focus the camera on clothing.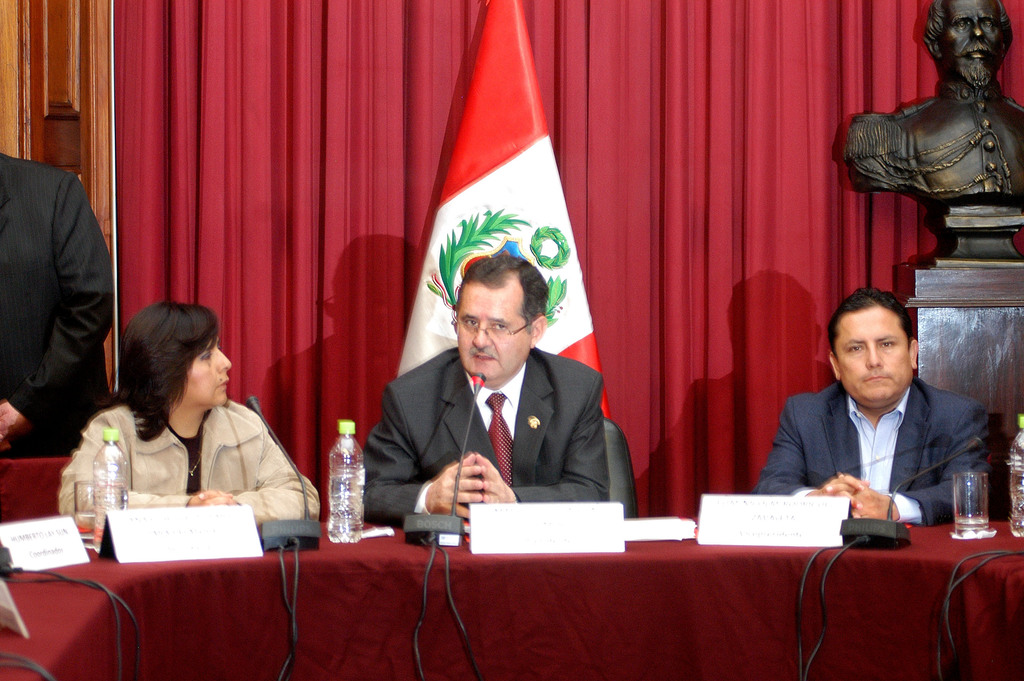
Focus region: 755:373:996:531.
